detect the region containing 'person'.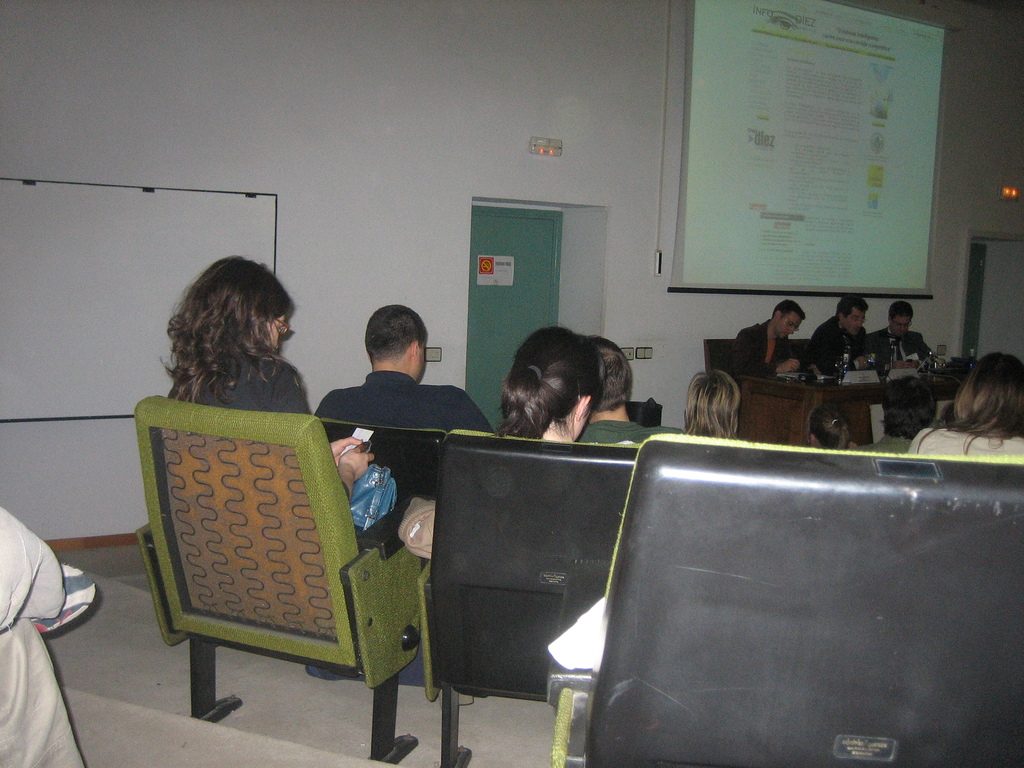
167 251 400 537.
